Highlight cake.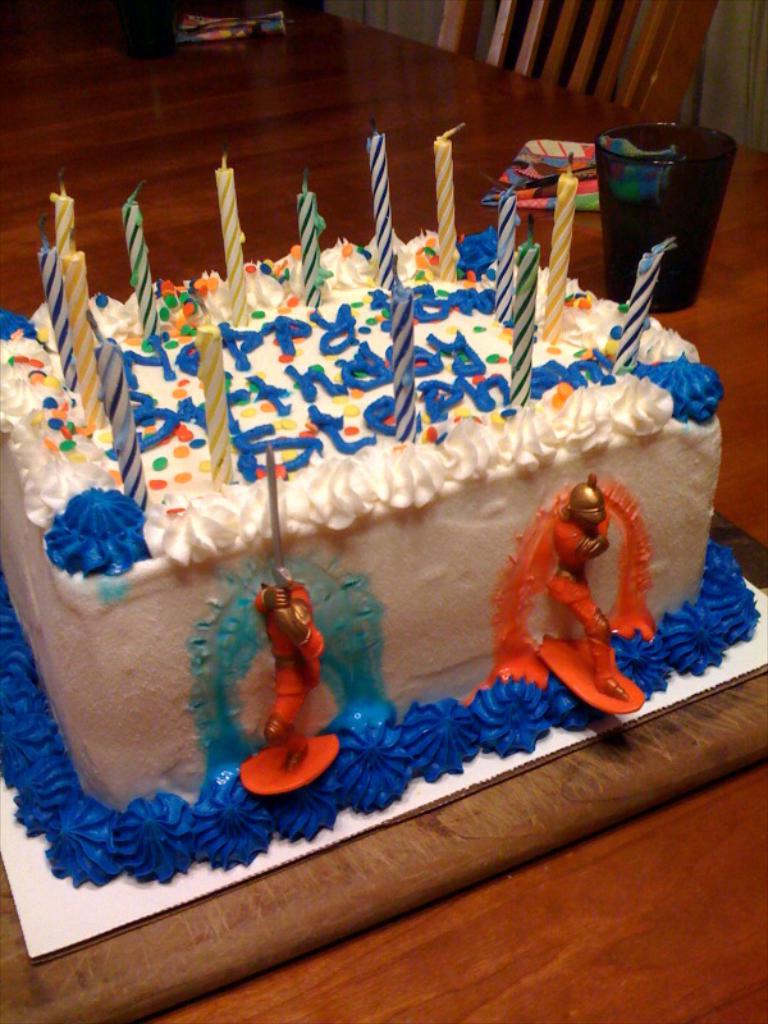
Highlighted region: (x1=0, y1=228, x2=759, y2=884).
